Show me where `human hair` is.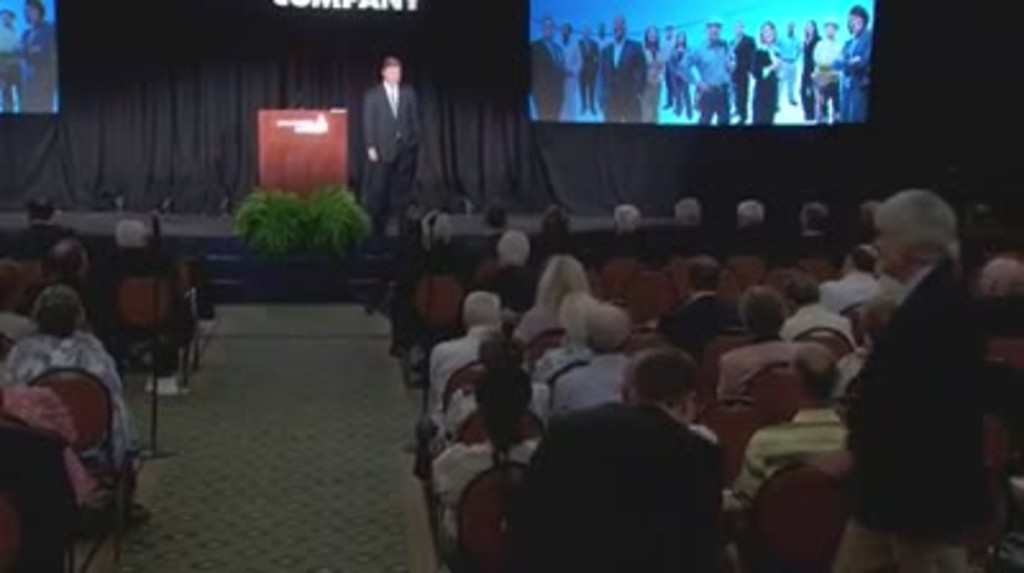
`human hair` is at (532,256,586,310).
